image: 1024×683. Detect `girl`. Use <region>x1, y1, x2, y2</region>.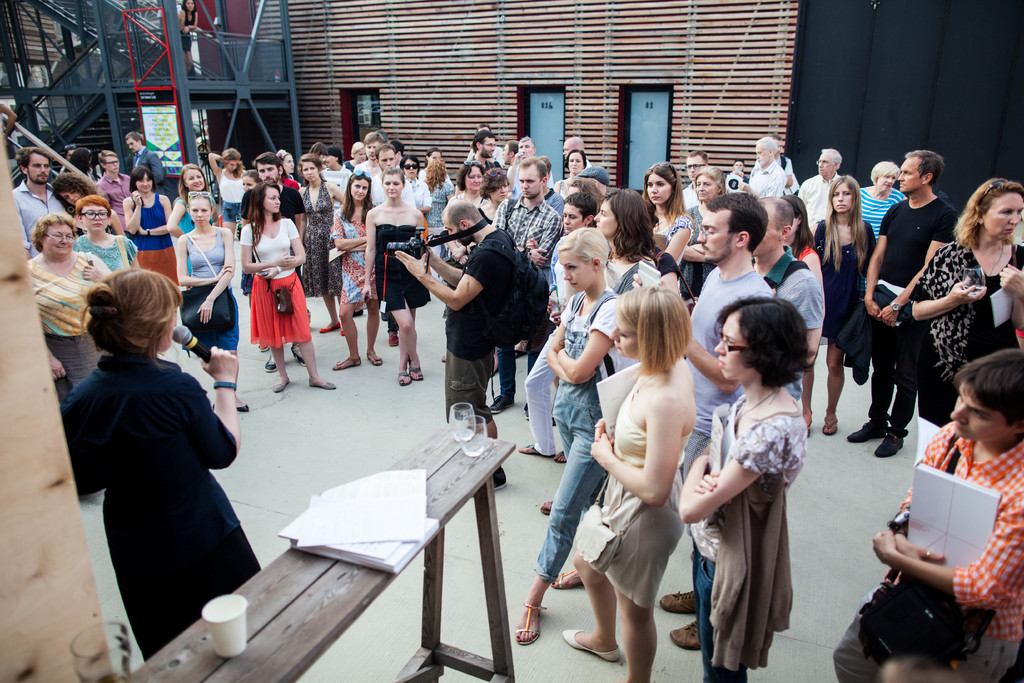
<region>514, 224, 624, 645</region>.
